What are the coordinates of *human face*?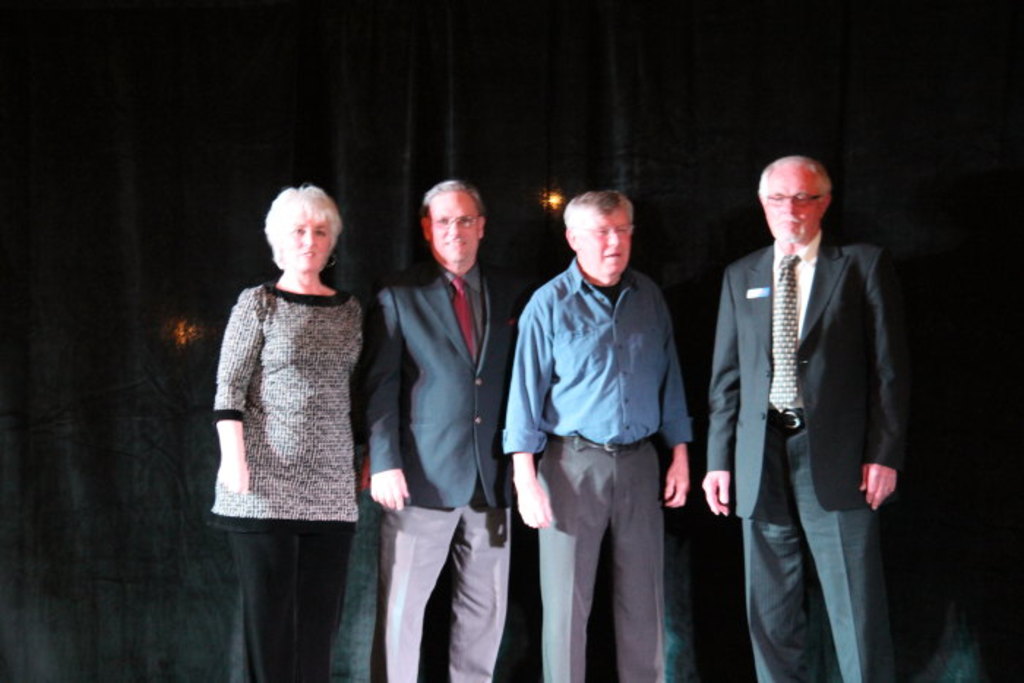
{"left": 284, "top": 211, "right": 329, "bottom": 273}.
